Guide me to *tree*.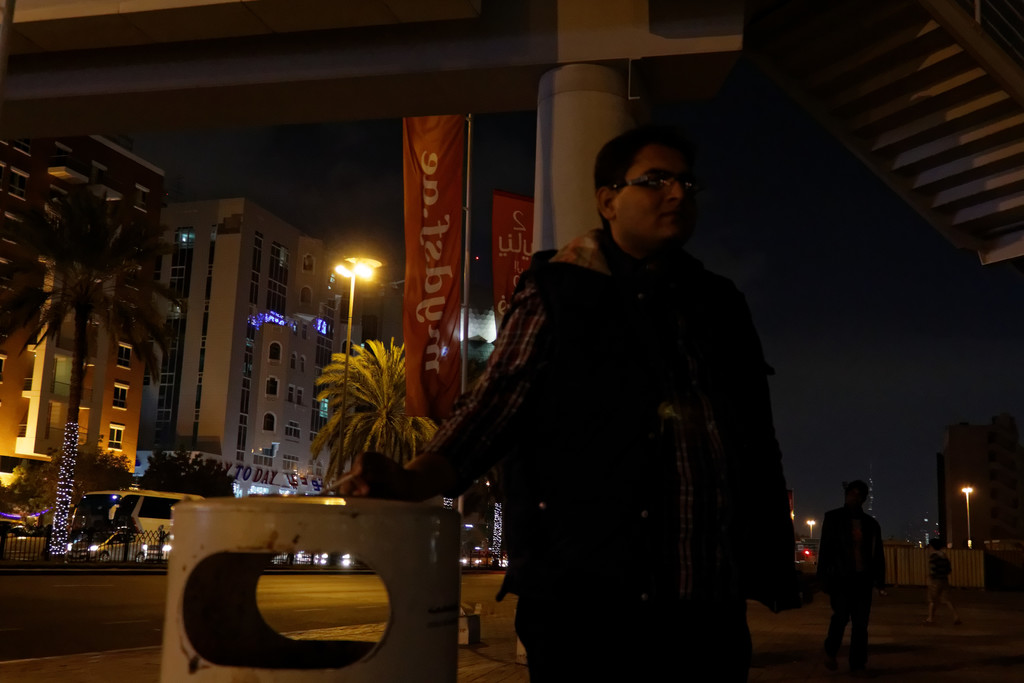
Guidance: bbox(13, 188, 181, 559).
